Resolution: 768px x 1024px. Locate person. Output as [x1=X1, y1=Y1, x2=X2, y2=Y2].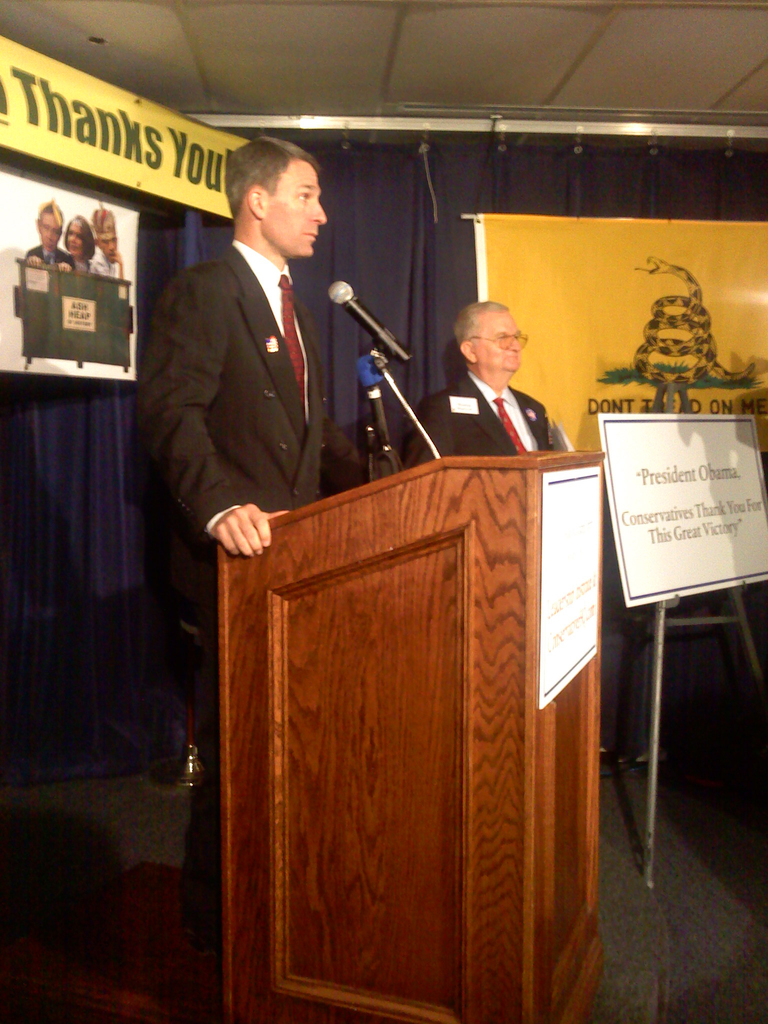
[x1=419, y1=287, x2=564, y2=469].
